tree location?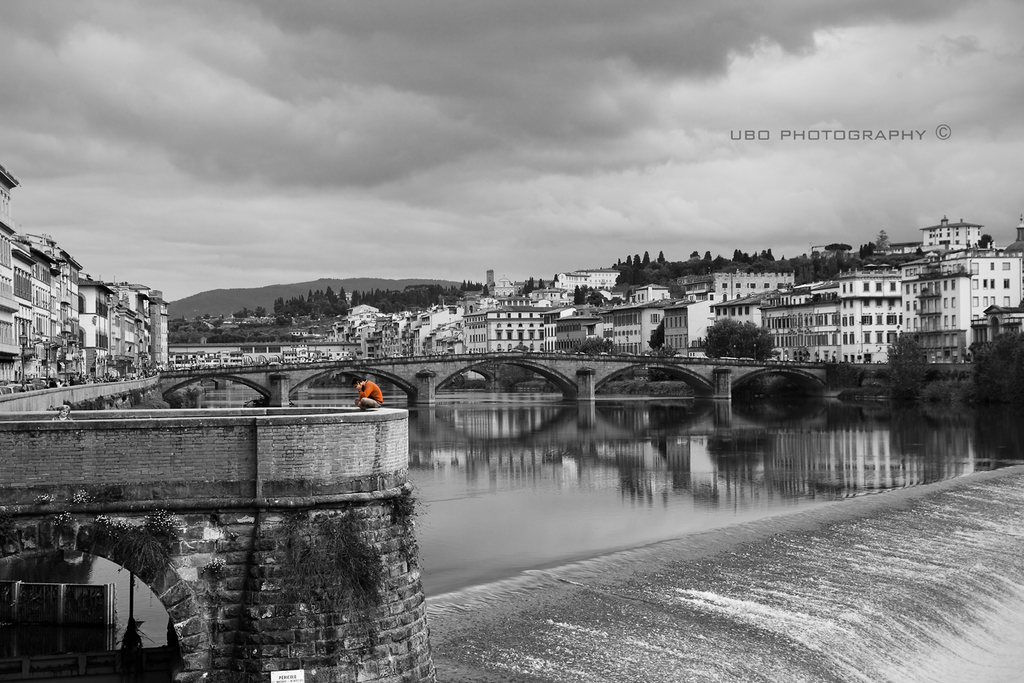
(606,241,687,295)
